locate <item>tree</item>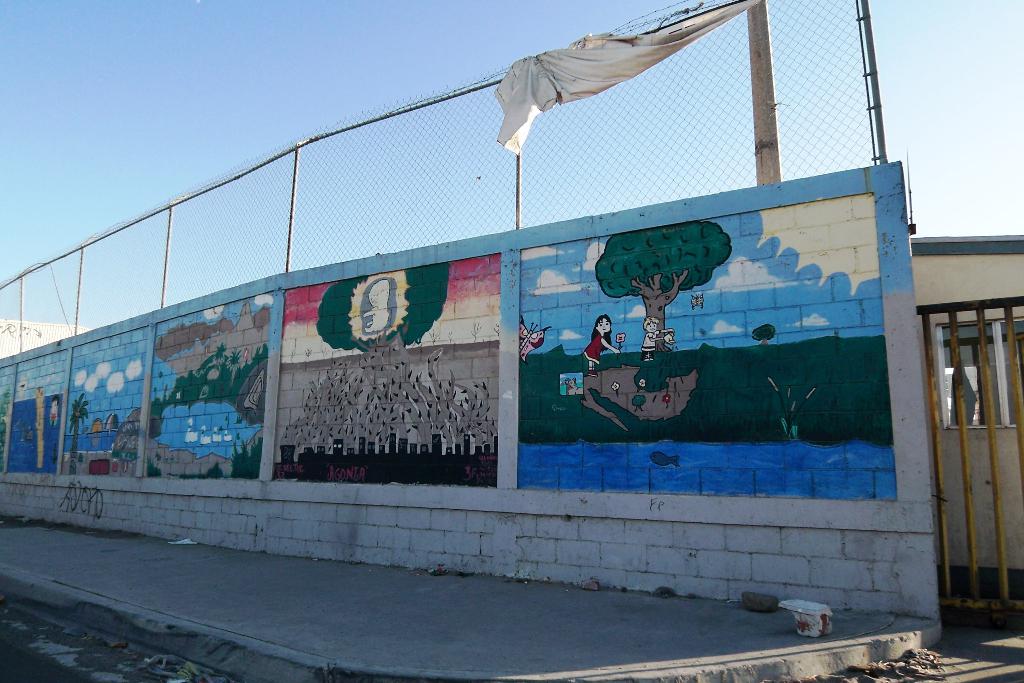
[69,389,92,473]
